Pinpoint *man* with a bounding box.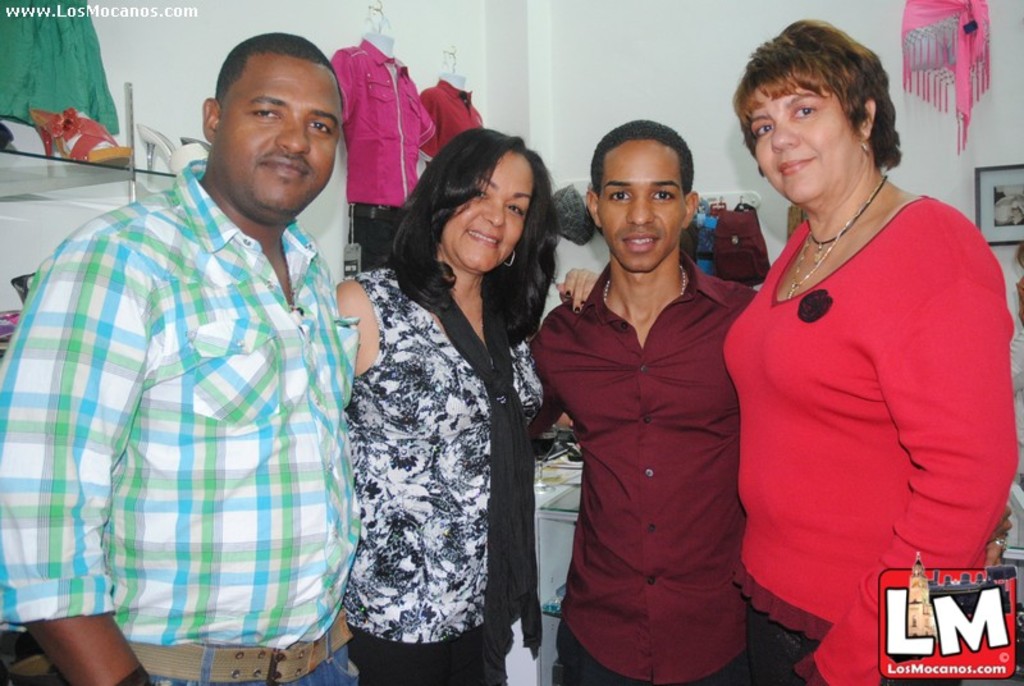
detection(0, 38, 356, 685).
